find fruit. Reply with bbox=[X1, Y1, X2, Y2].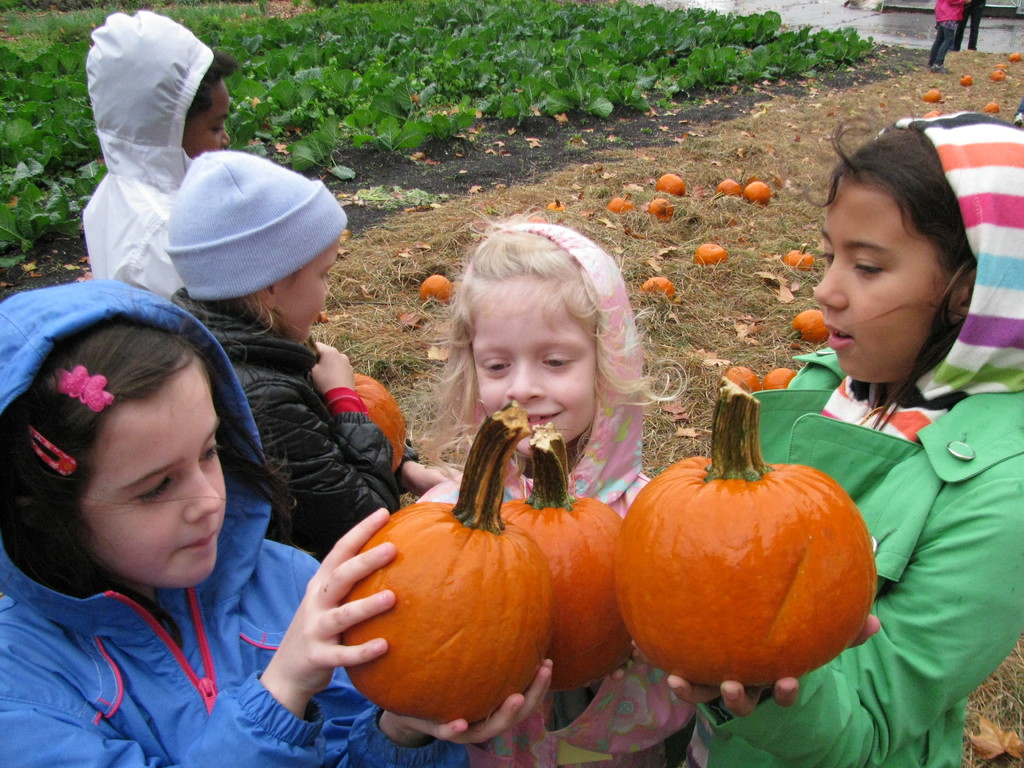
bbox=[547, 196, 571, 212].
